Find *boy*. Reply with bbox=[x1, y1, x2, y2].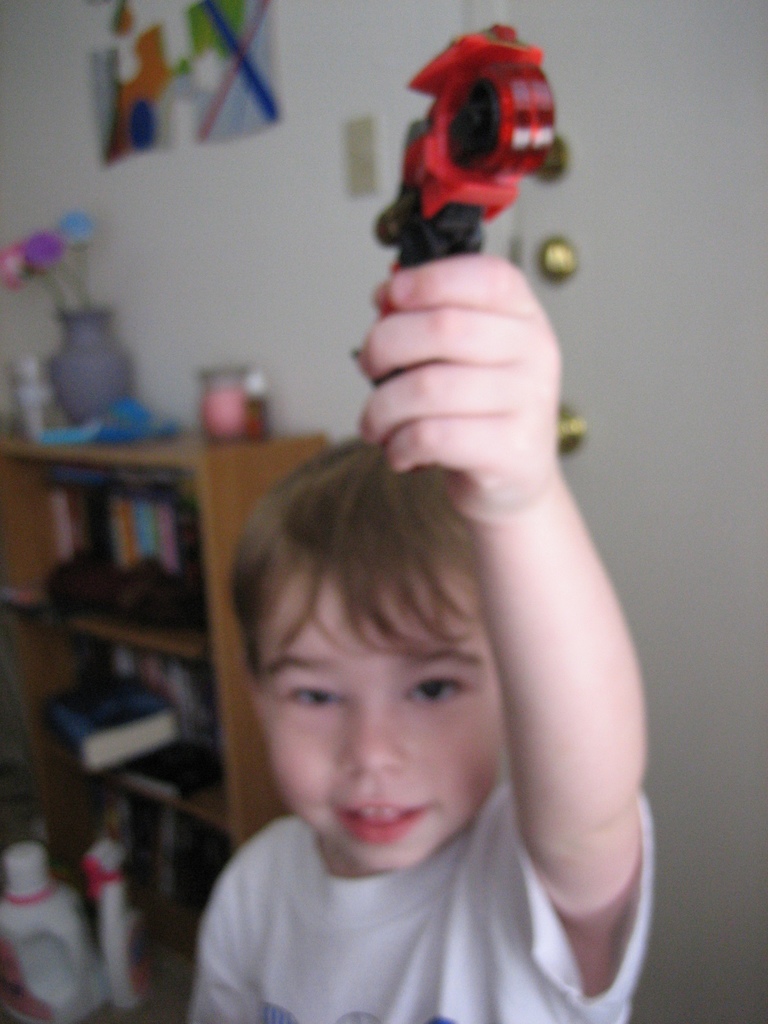
bbox=[161, 211, 665, 1023].
